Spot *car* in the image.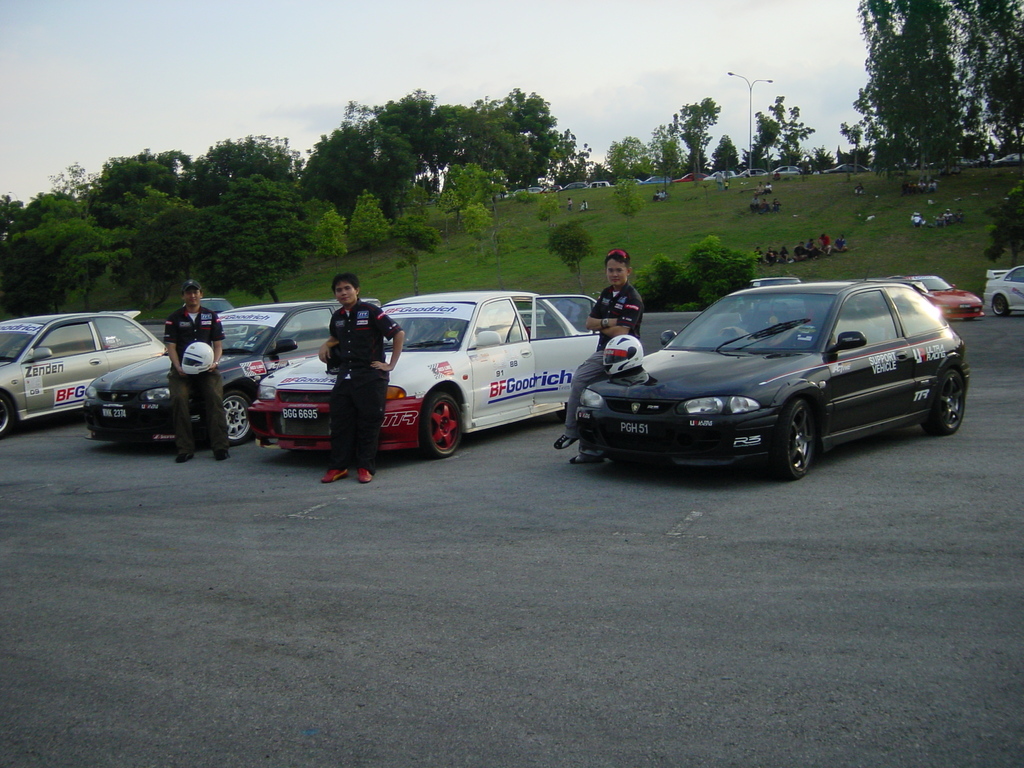
*car* found at {"left": 83, "top": 302, "right": 377, "bottom": 447}.
